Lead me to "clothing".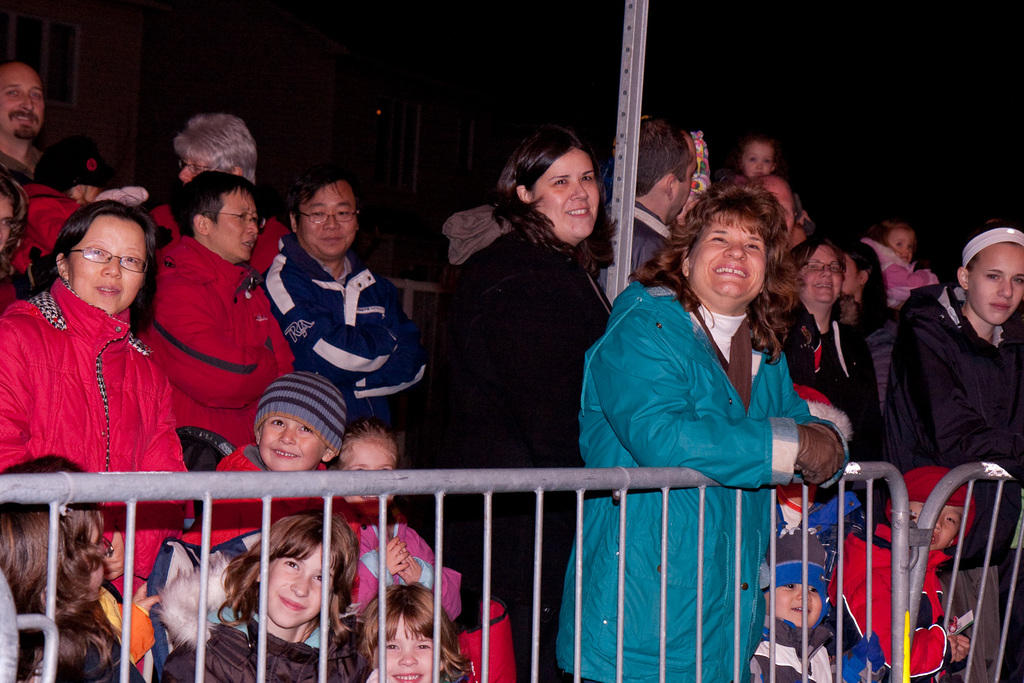
Lead to [x1=346, y1=504, x2=460, y2=627].
